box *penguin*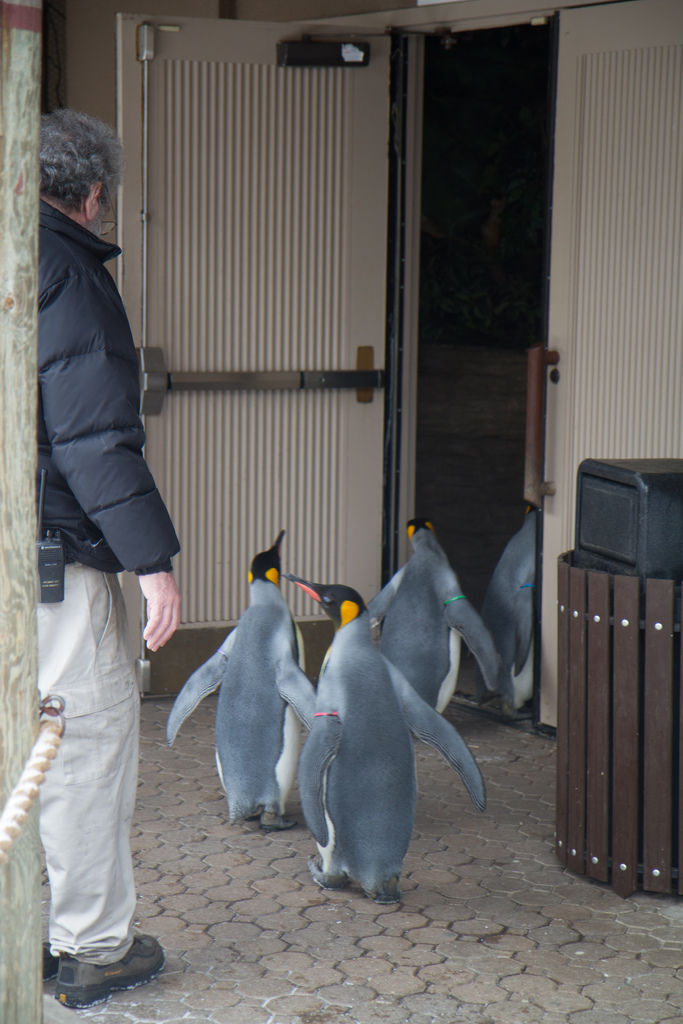
[x1=166, y1=534, x2=320, y2=833]
